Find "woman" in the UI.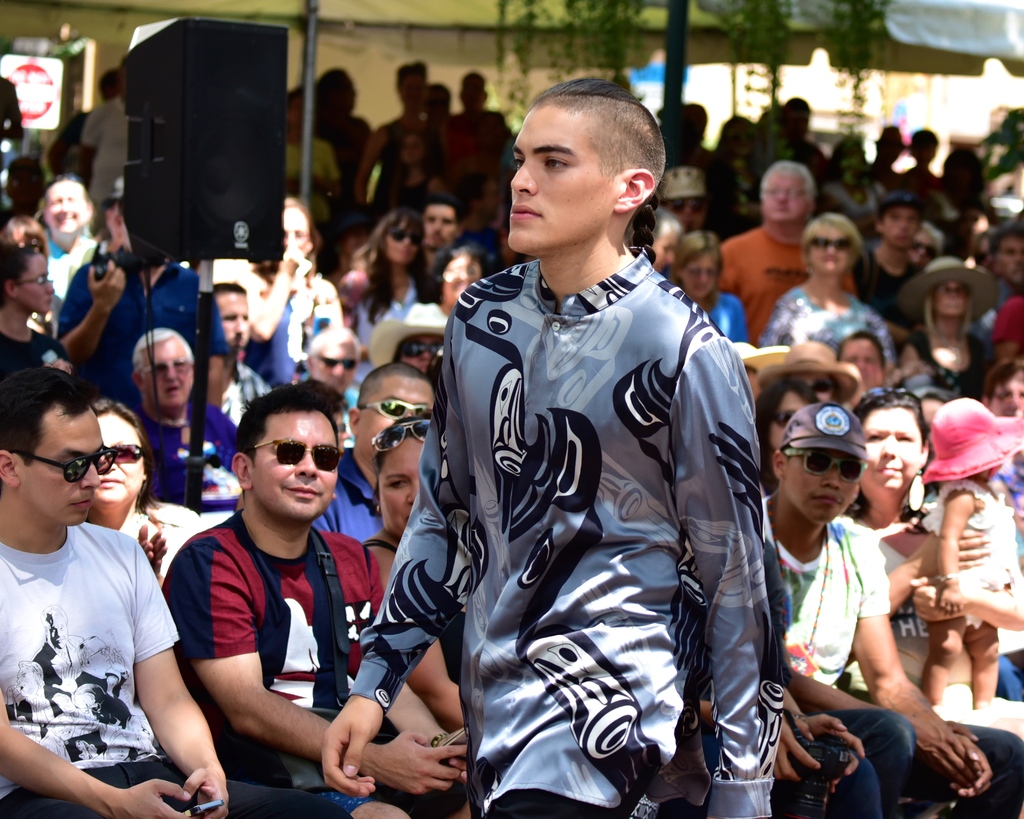
UI element at {"x1": 668, "y1": 230, "x2": 751, "y2": 346}.
